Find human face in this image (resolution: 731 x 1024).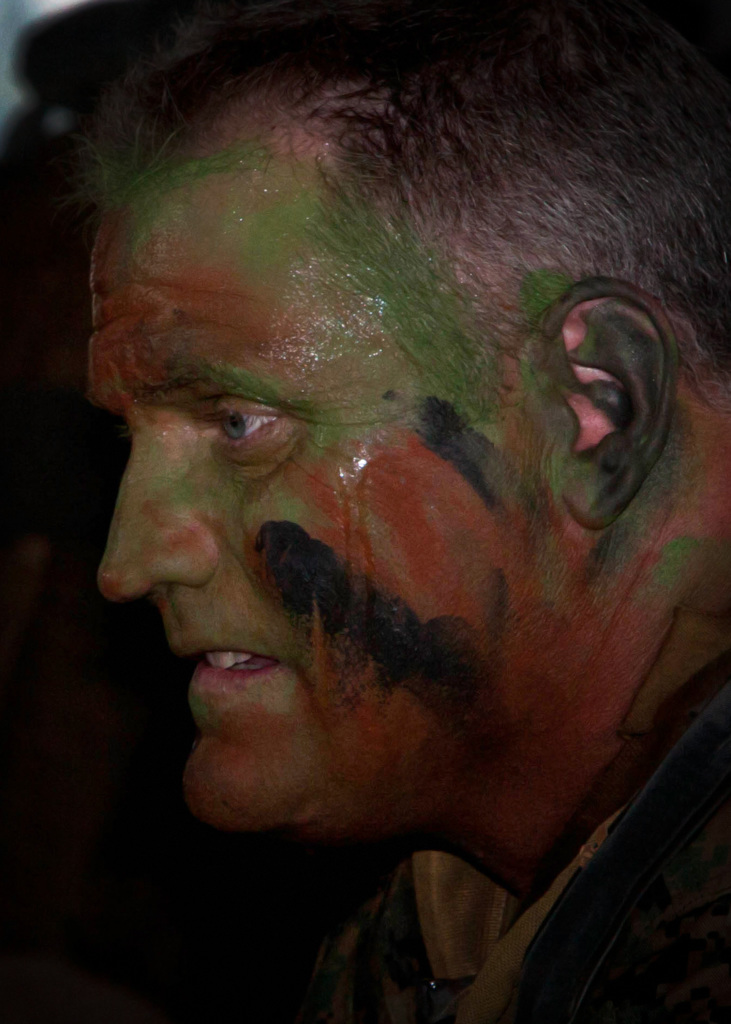
region(95, 177, 578, 840).
